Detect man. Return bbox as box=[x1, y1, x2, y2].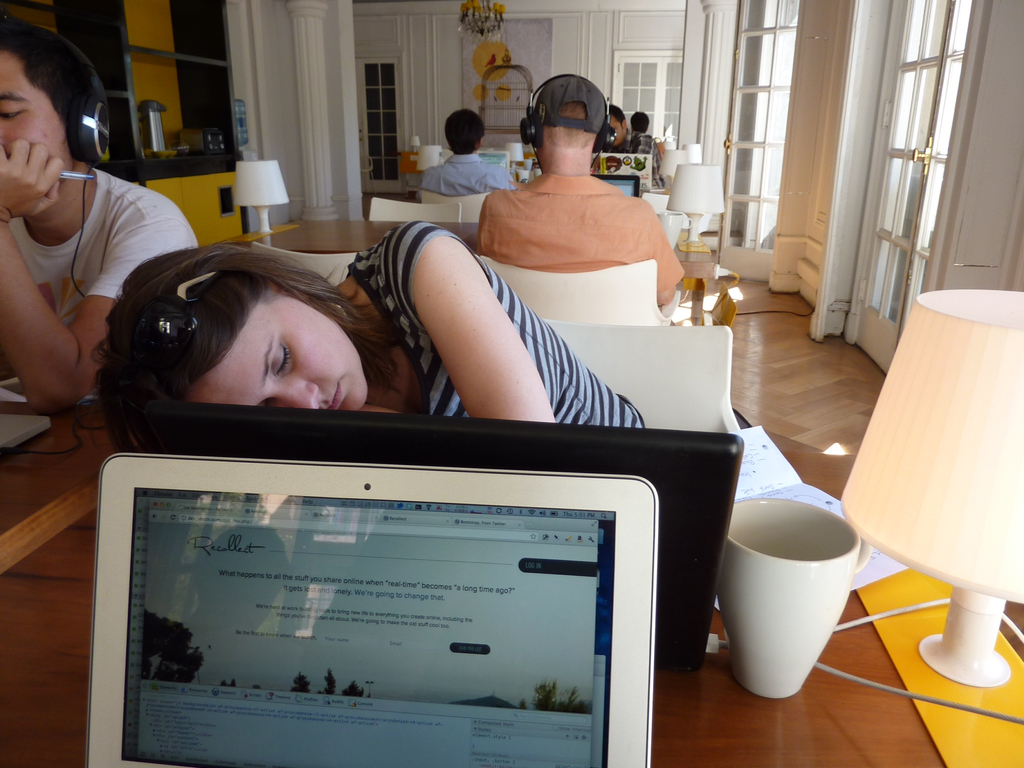
box=[0, 12, 197, 425].
